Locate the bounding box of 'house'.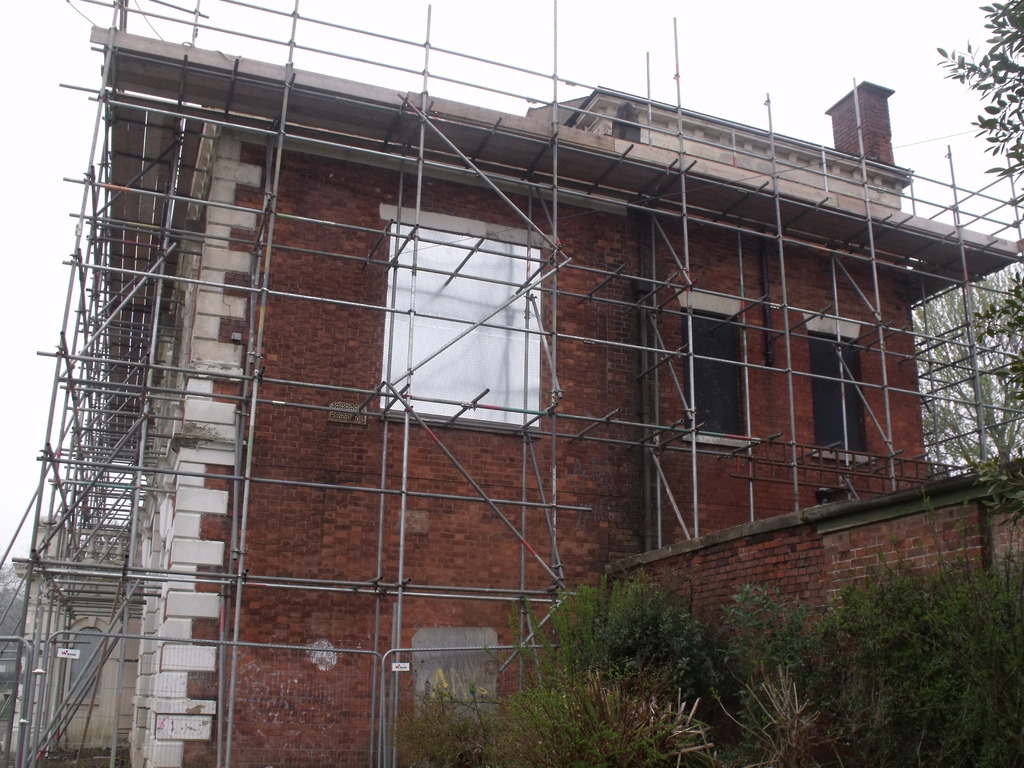
Bounding box: (left=0, top=508, right=150, bottom=767).
